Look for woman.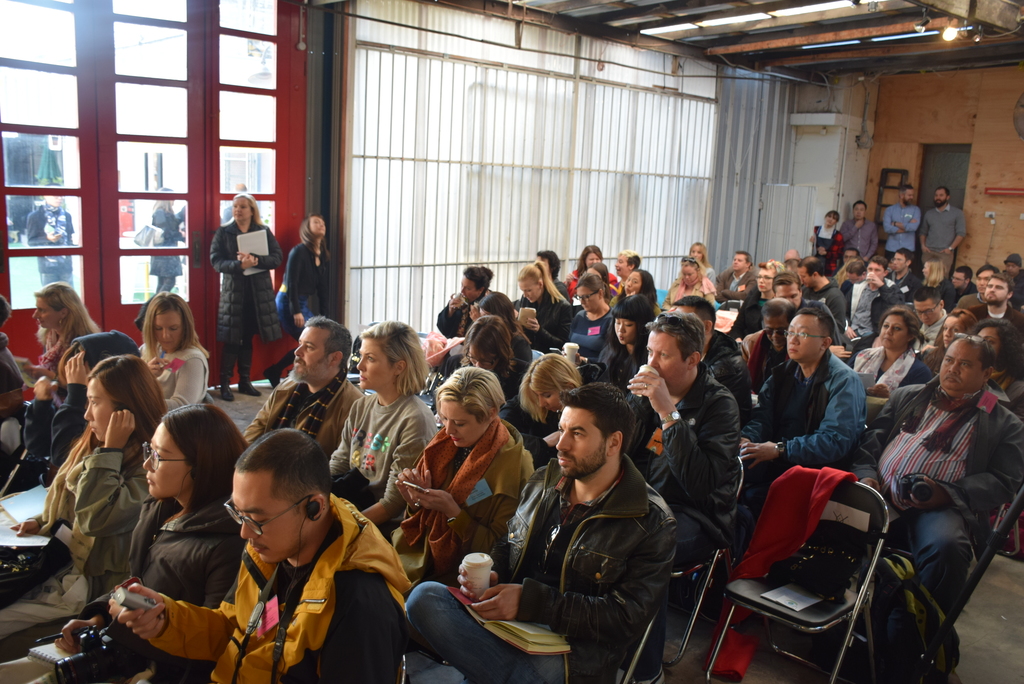
Found: 206,192,286,411.
